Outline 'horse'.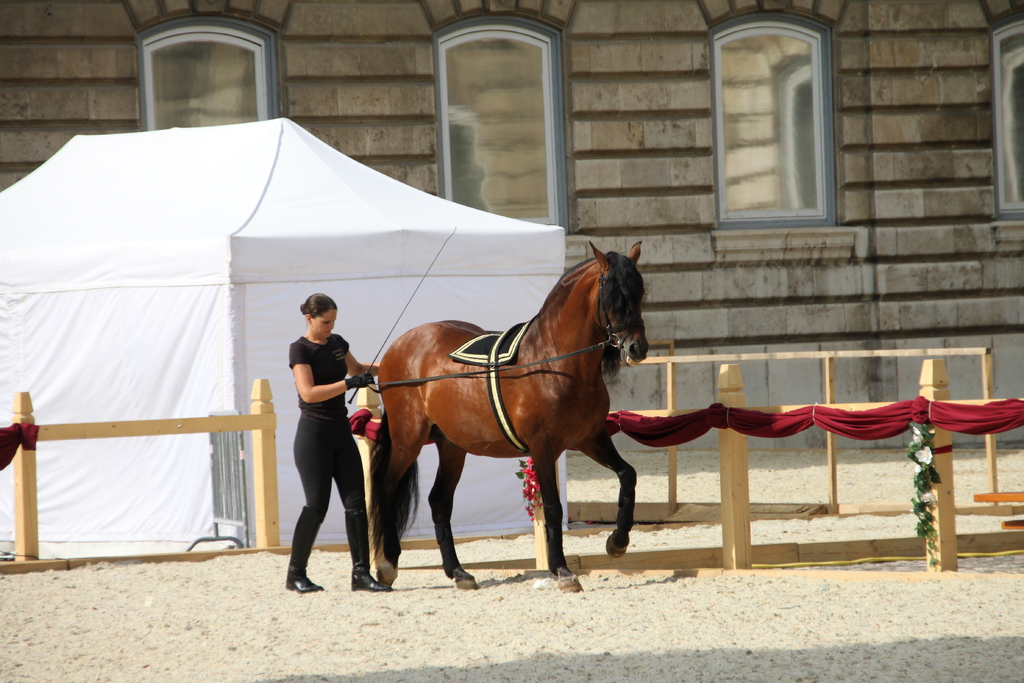
Outline: 363 236 645 597.
